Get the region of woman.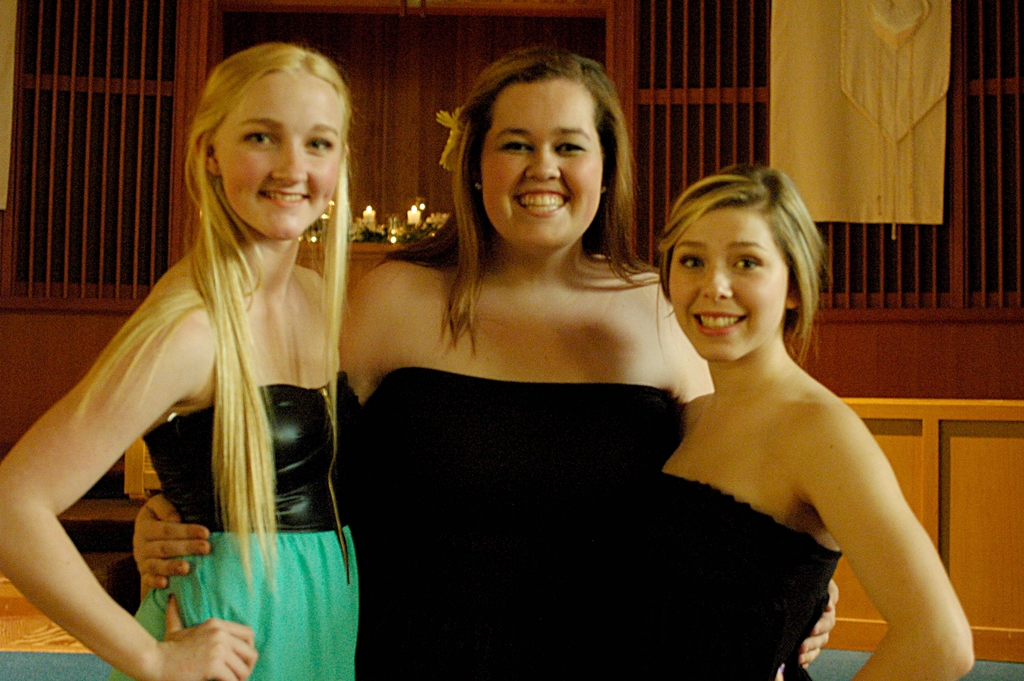
rect(132, 41, 839, 680).
